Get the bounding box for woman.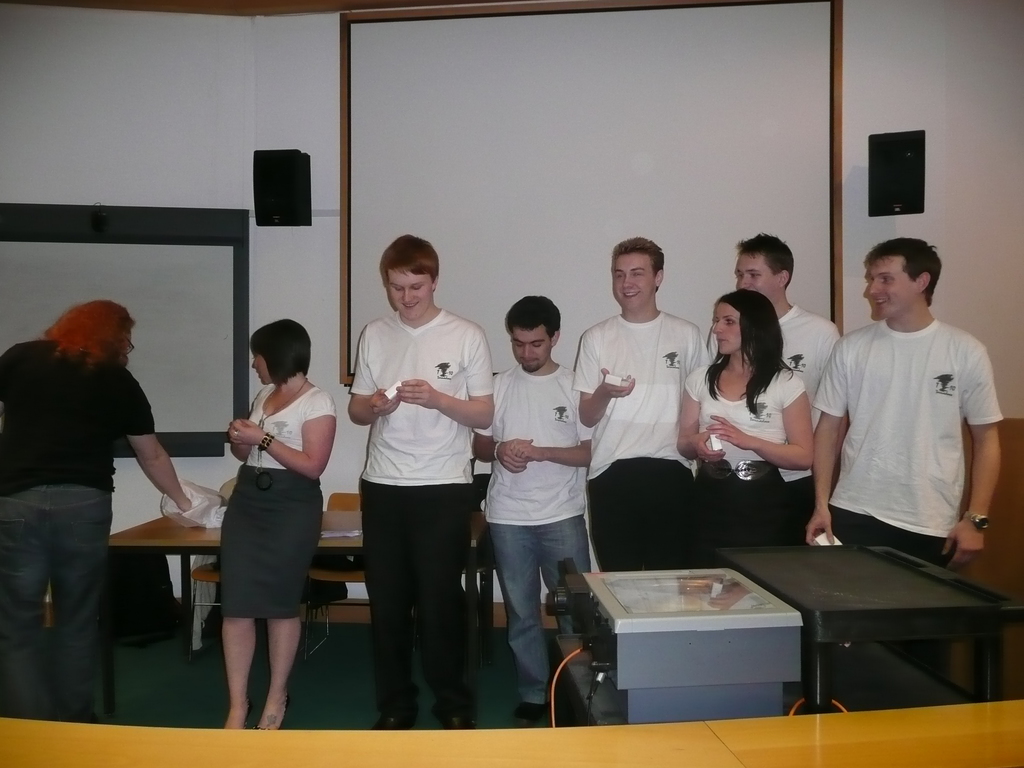
(left=669, top=290, right=828, bottom=565).
